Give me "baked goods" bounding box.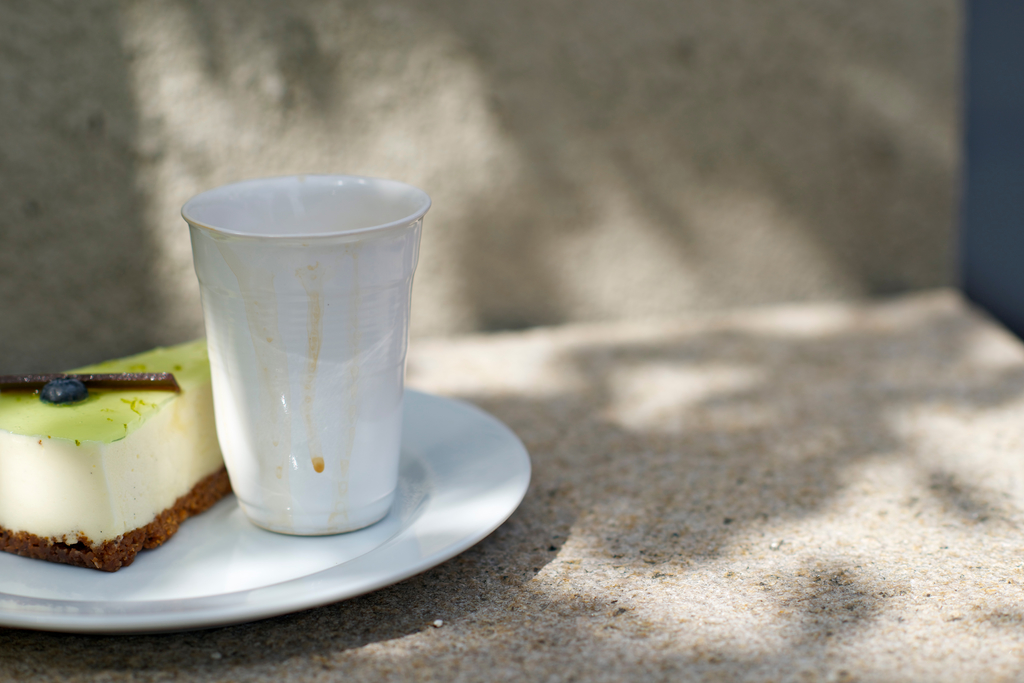
crop(0, 349, 223, 588).
